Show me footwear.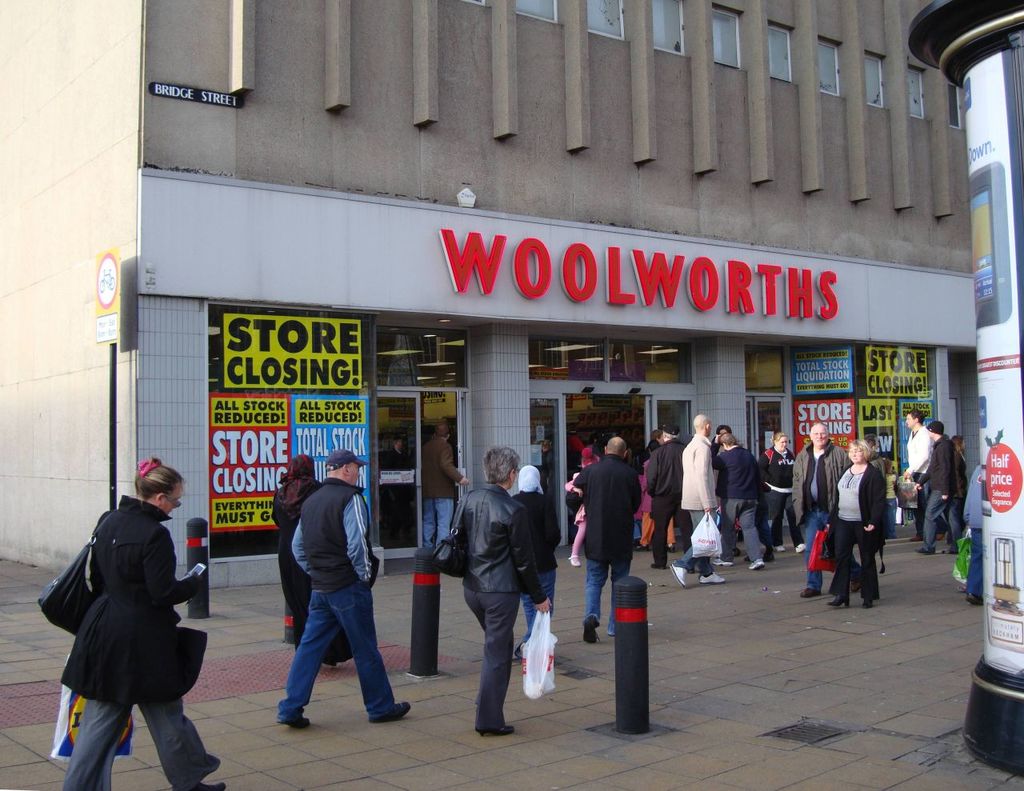
footwear is here: 911,533,923,542.
